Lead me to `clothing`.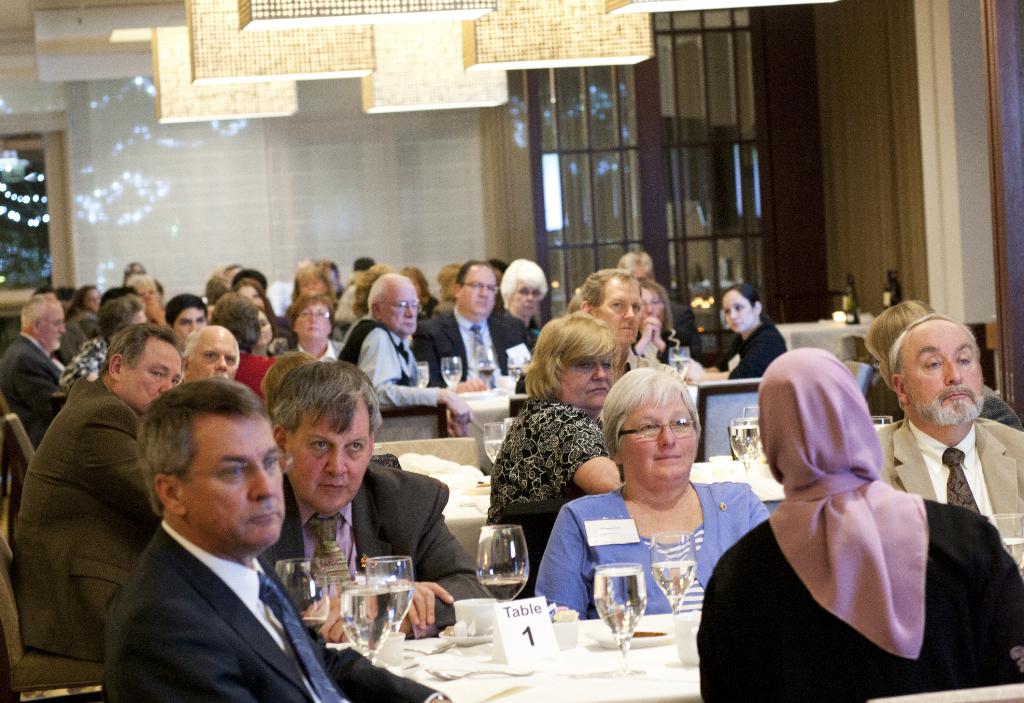
Lead to {"left": 331, "top": 316, "right": 447, "bottom": 410}.
